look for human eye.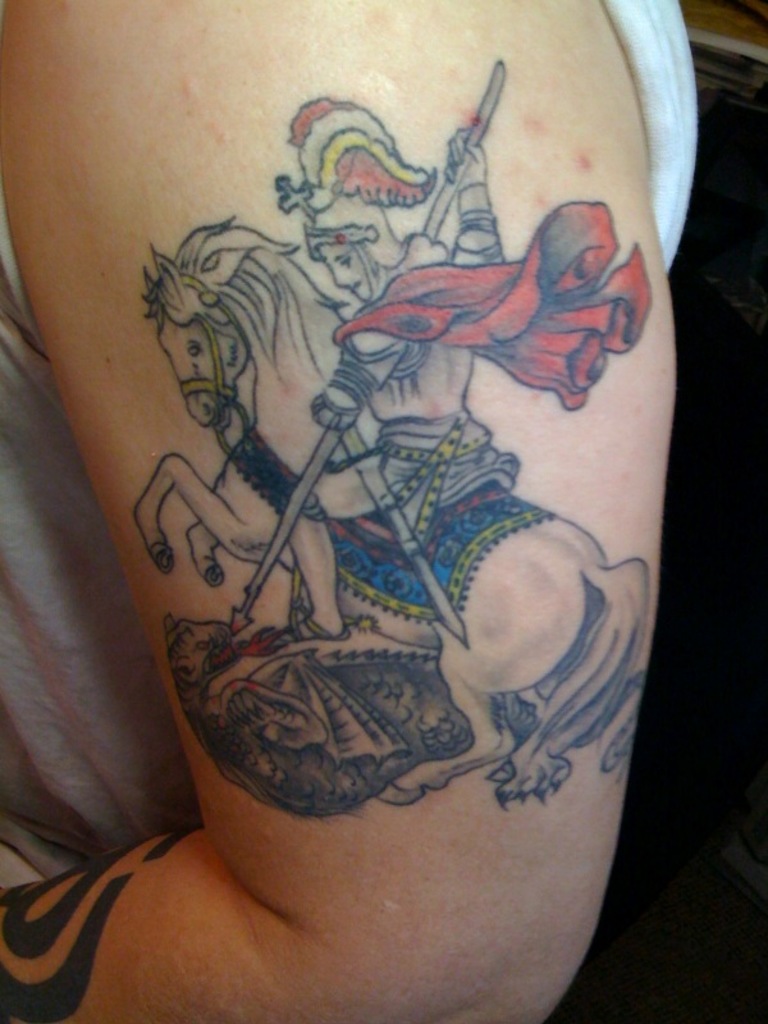
Found: <region>342, 252, 353, 266</region>.
